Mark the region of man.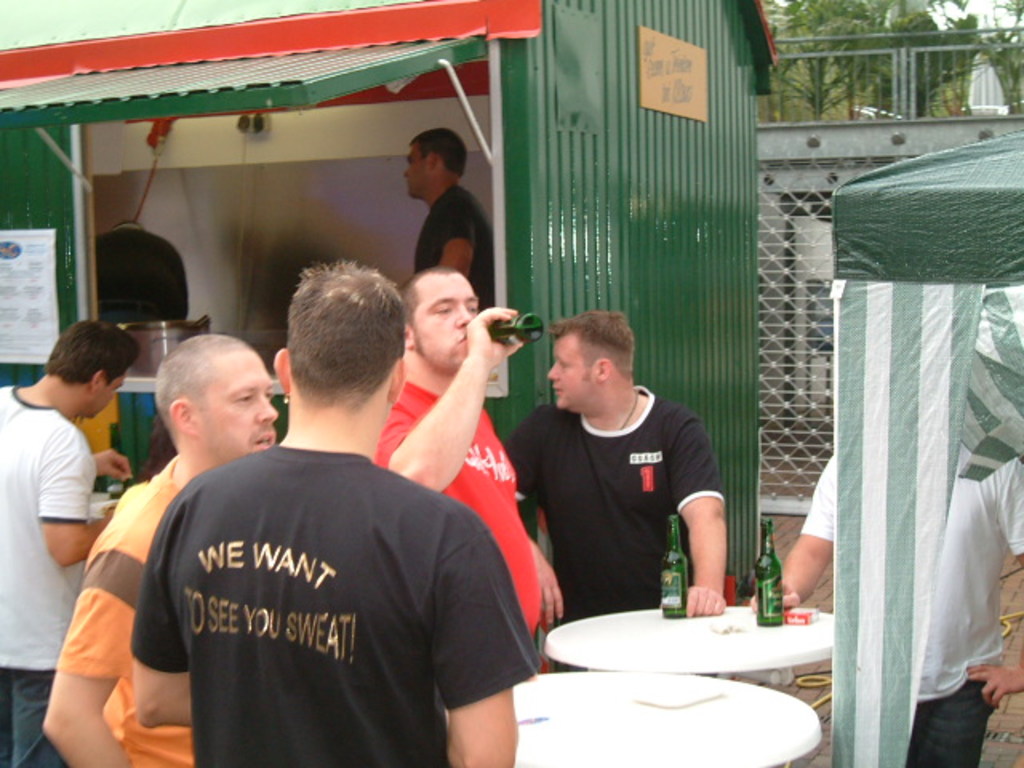
Region: crop(0, 323, 139, 766).
